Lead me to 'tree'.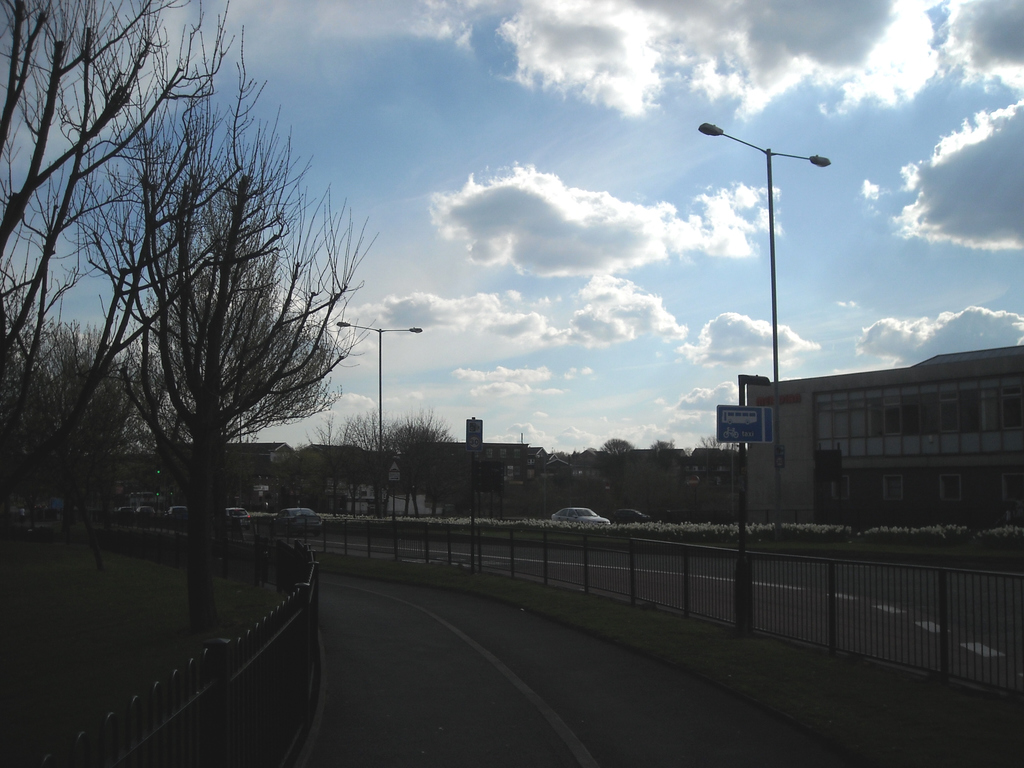
Lead to <box>0,0,231,532</box>.
